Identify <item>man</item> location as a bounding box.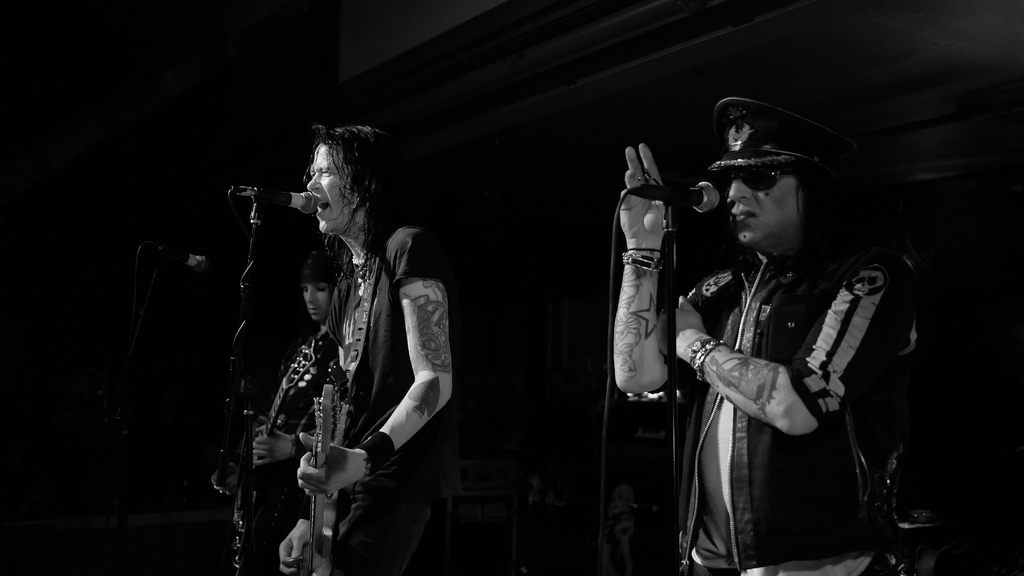
(278, 127, 455, 575).
